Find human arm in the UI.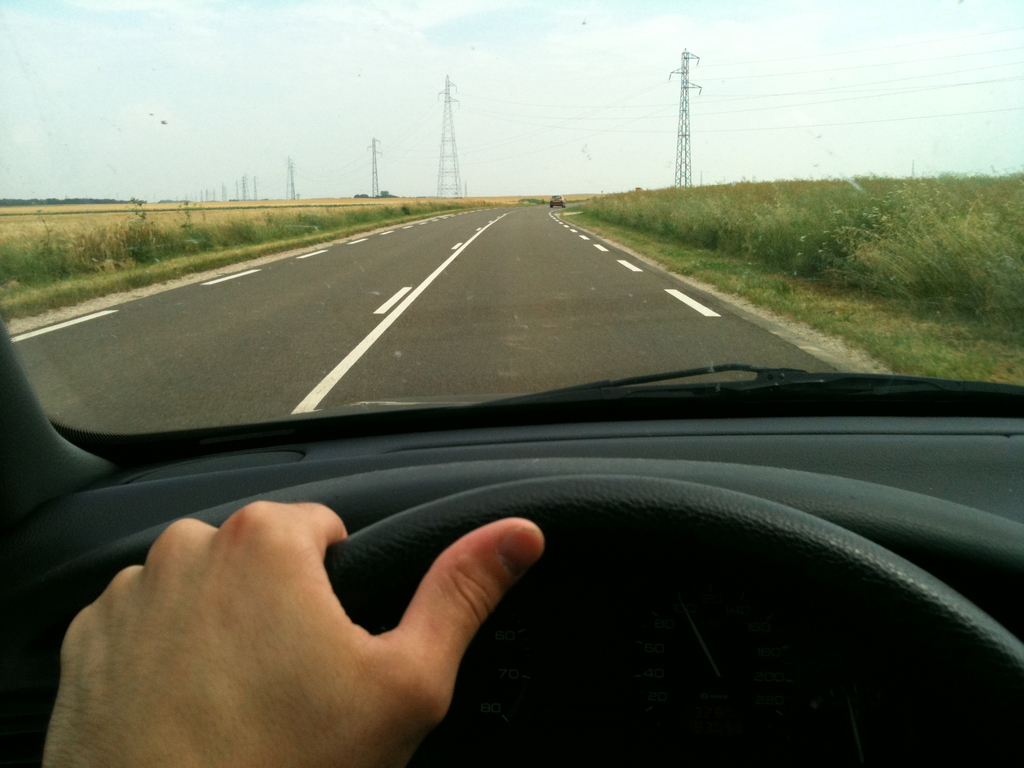
UI element at locate(39, 498, 552, 767).
